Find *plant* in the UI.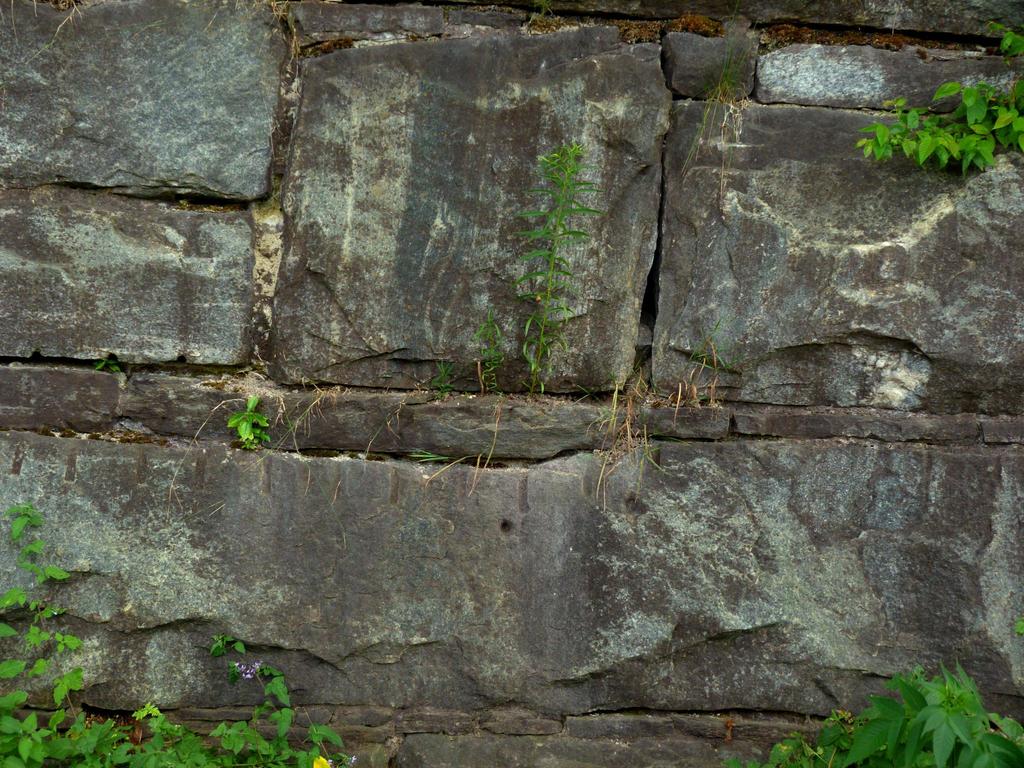
UI element at BBox(228, 392, 269, 445).
